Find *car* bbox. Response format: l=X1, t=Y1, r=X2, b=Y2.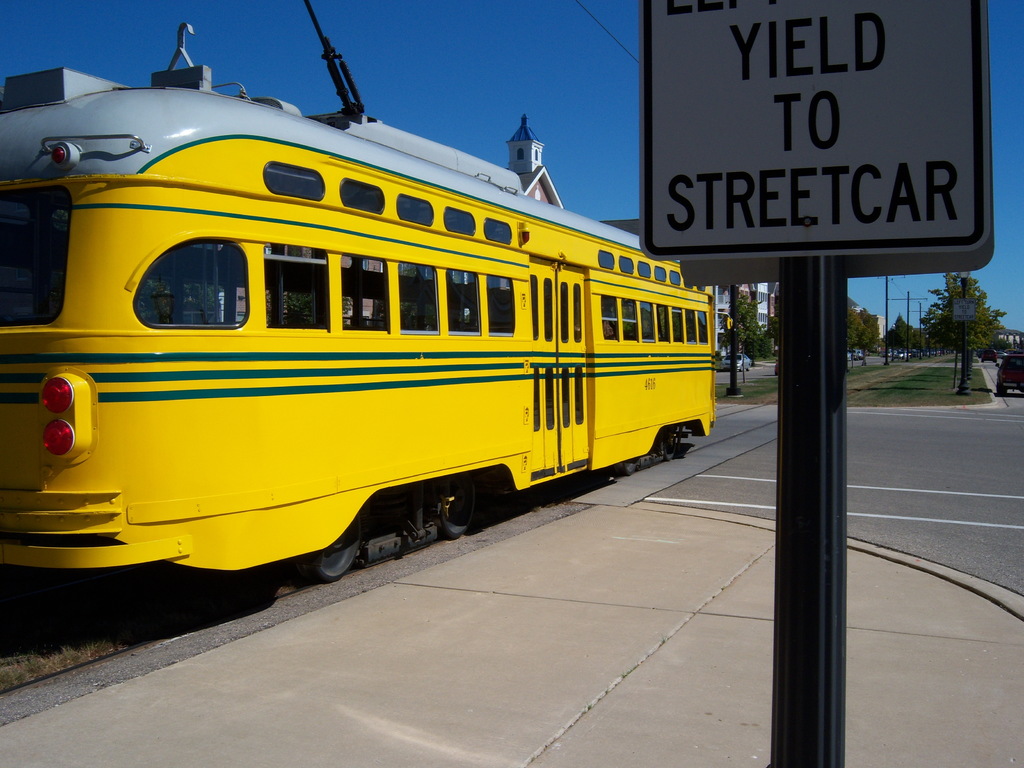
l=976, t=348, r=980, b=357.
